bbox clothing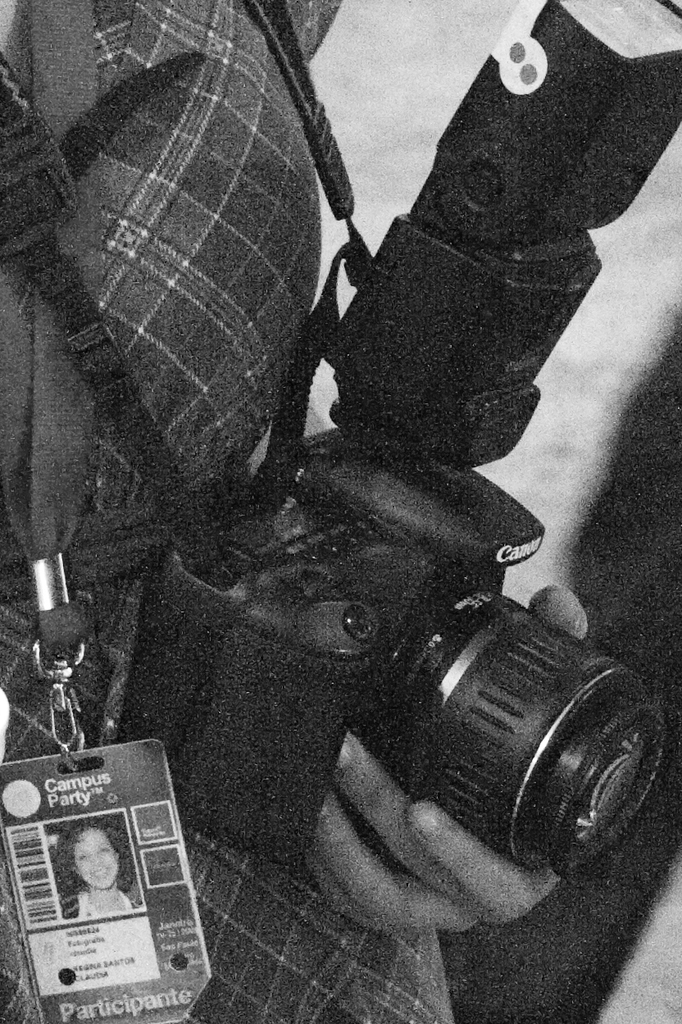
BBox(437, 292, 681, 1016)
